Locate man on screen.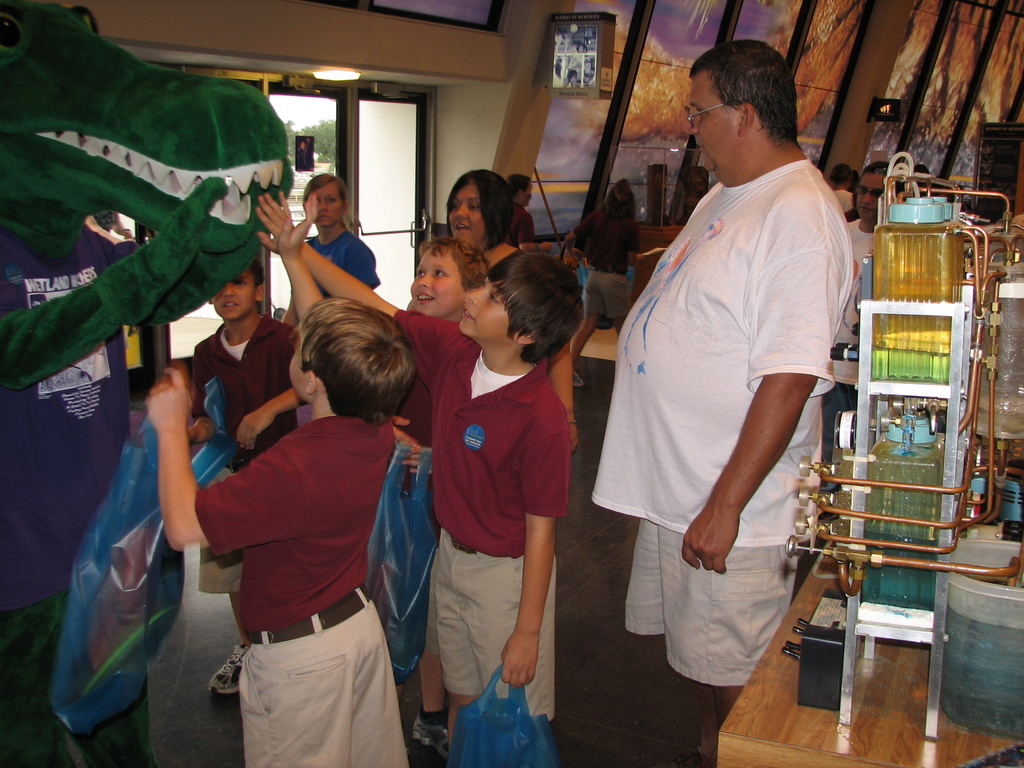
On screen at 611,0,849,751.
